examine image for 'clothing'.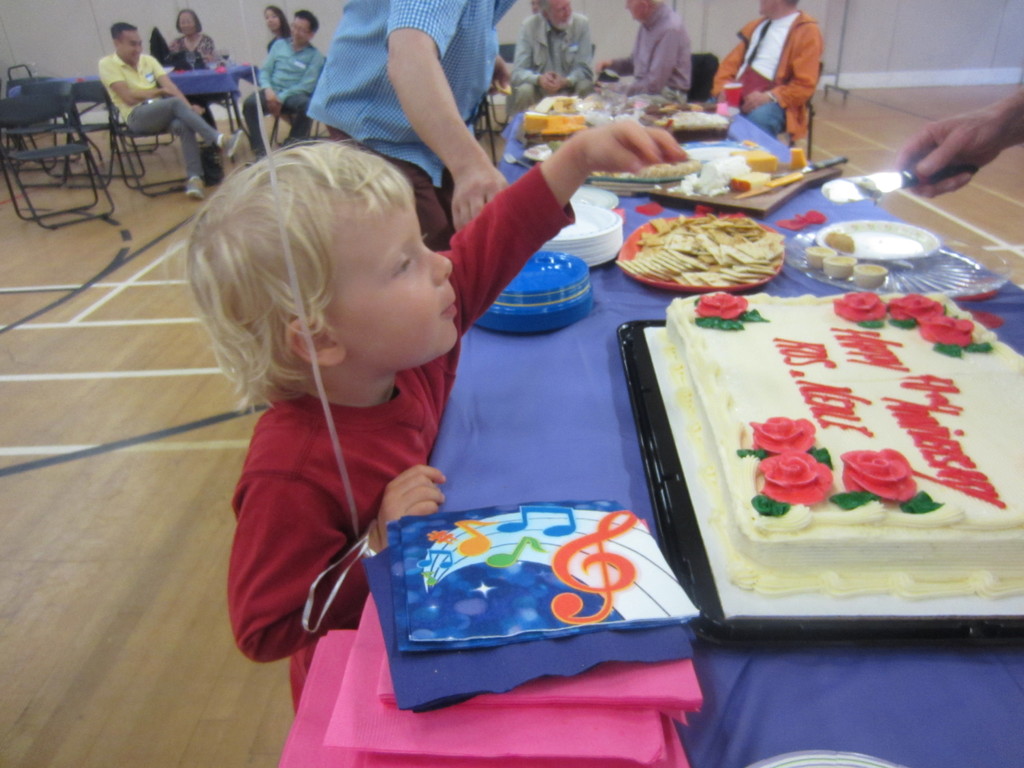
Examination result: <bbox>605, 0, 694, 105</bbox>.
